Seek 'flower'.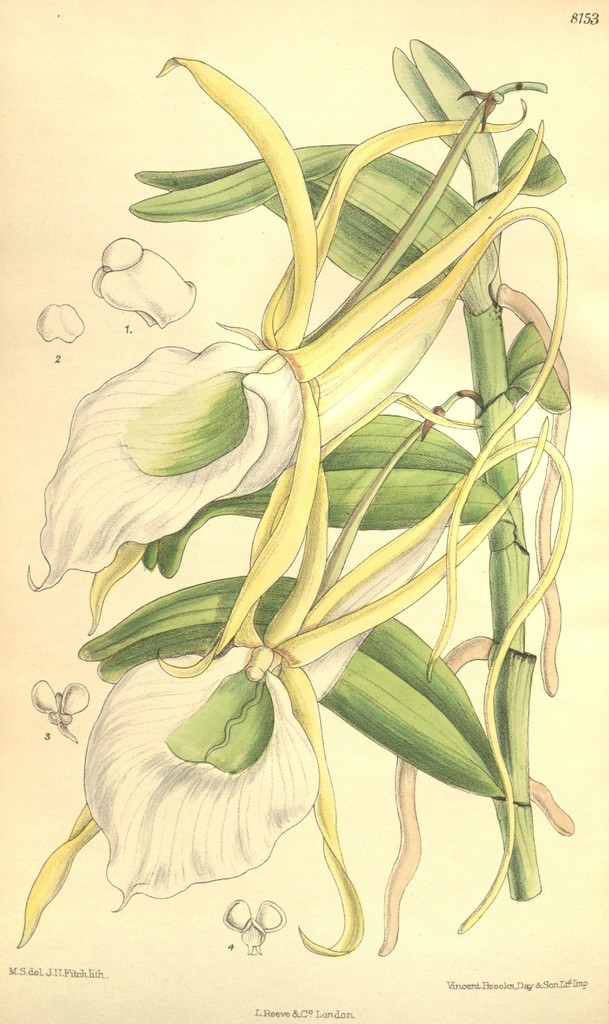
17,260,470,582.
